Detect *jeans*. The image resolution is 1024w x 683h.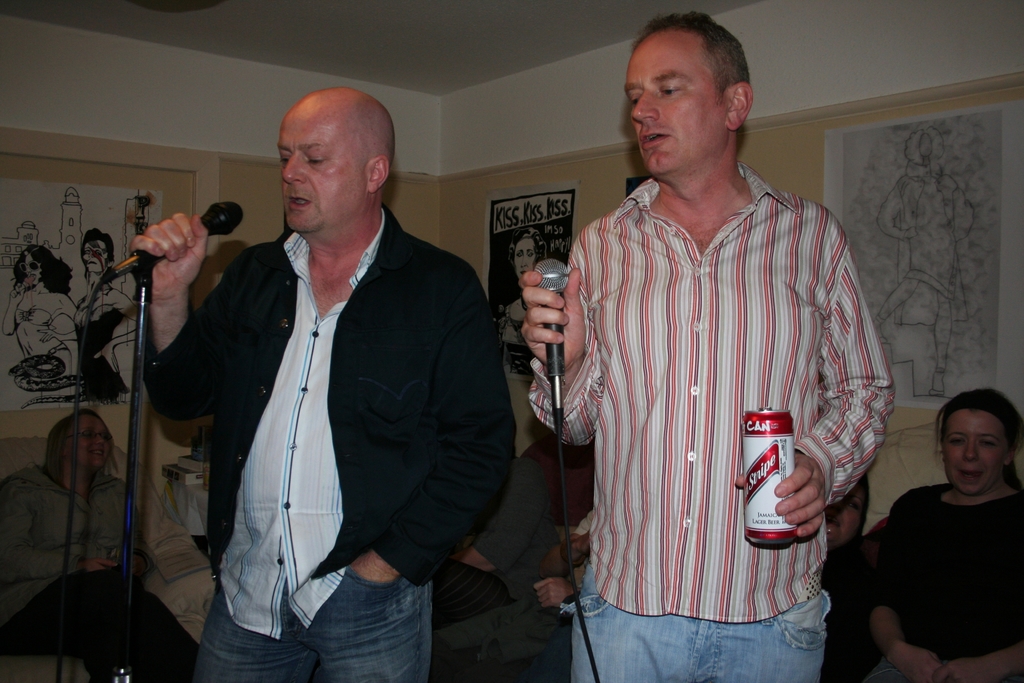
locate(191, 568, 433, 680).
